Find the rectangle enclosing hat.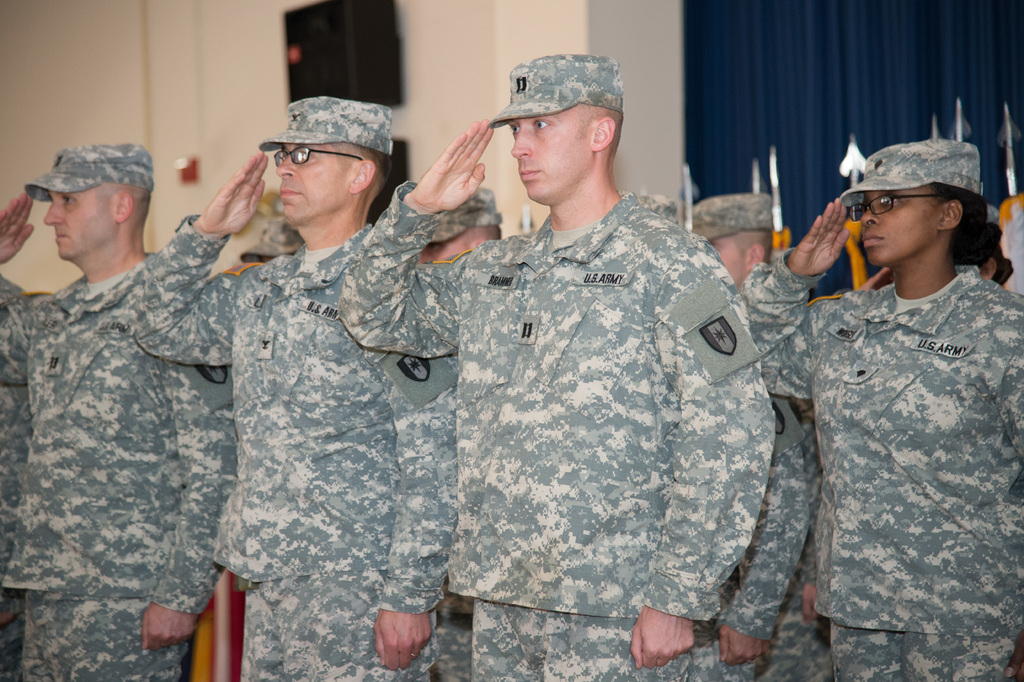
Rect(259, 96, 394, 151).
